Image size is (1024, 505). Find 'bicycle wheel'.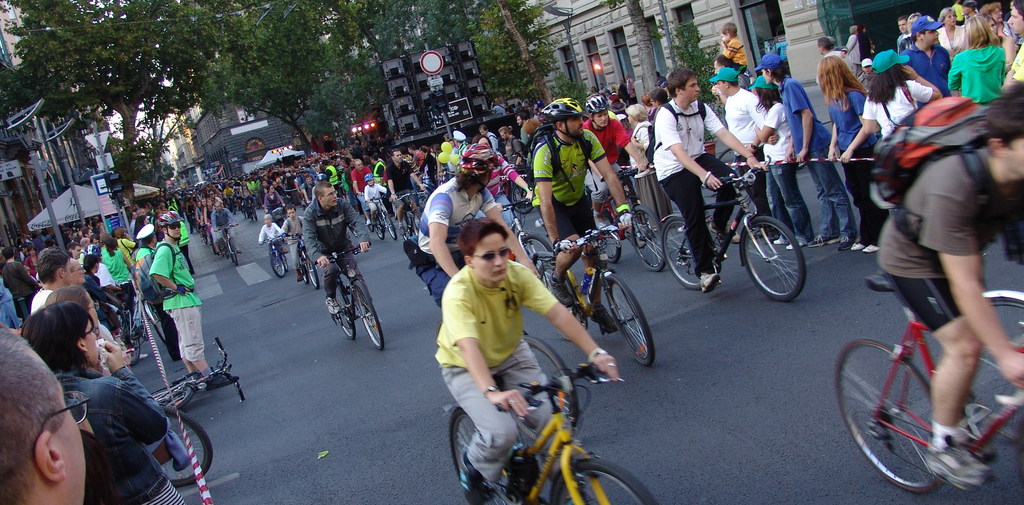
bbox=[335, 286, 352, 344].
